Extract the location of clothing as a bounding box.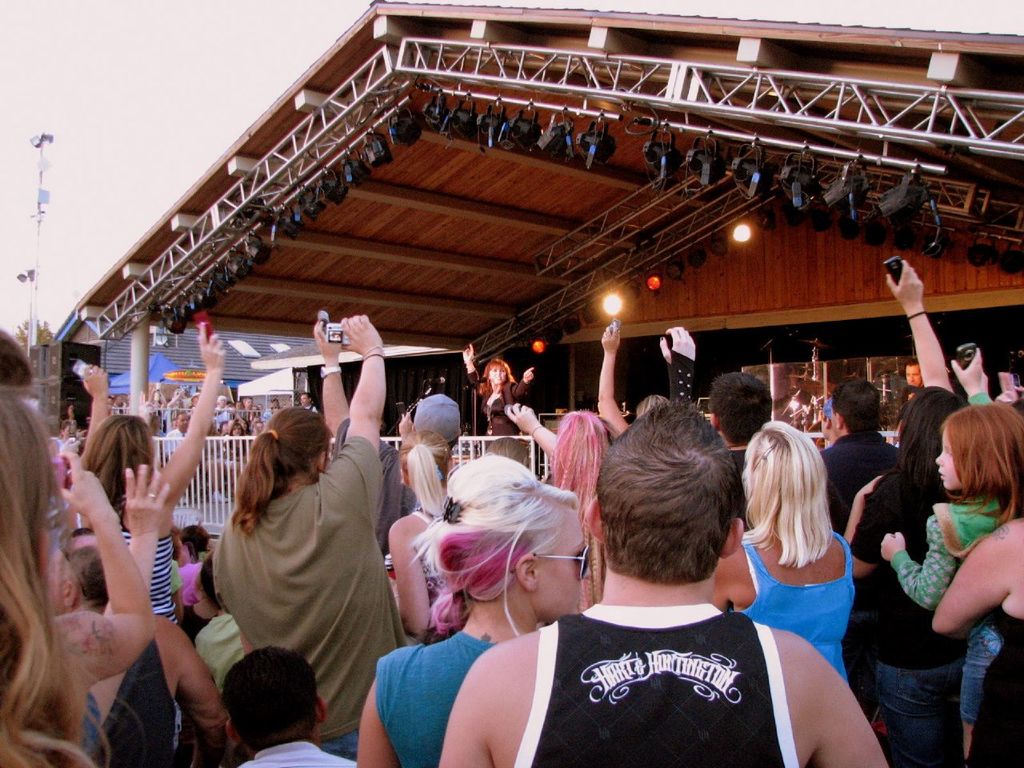
(511,600,803,767).
